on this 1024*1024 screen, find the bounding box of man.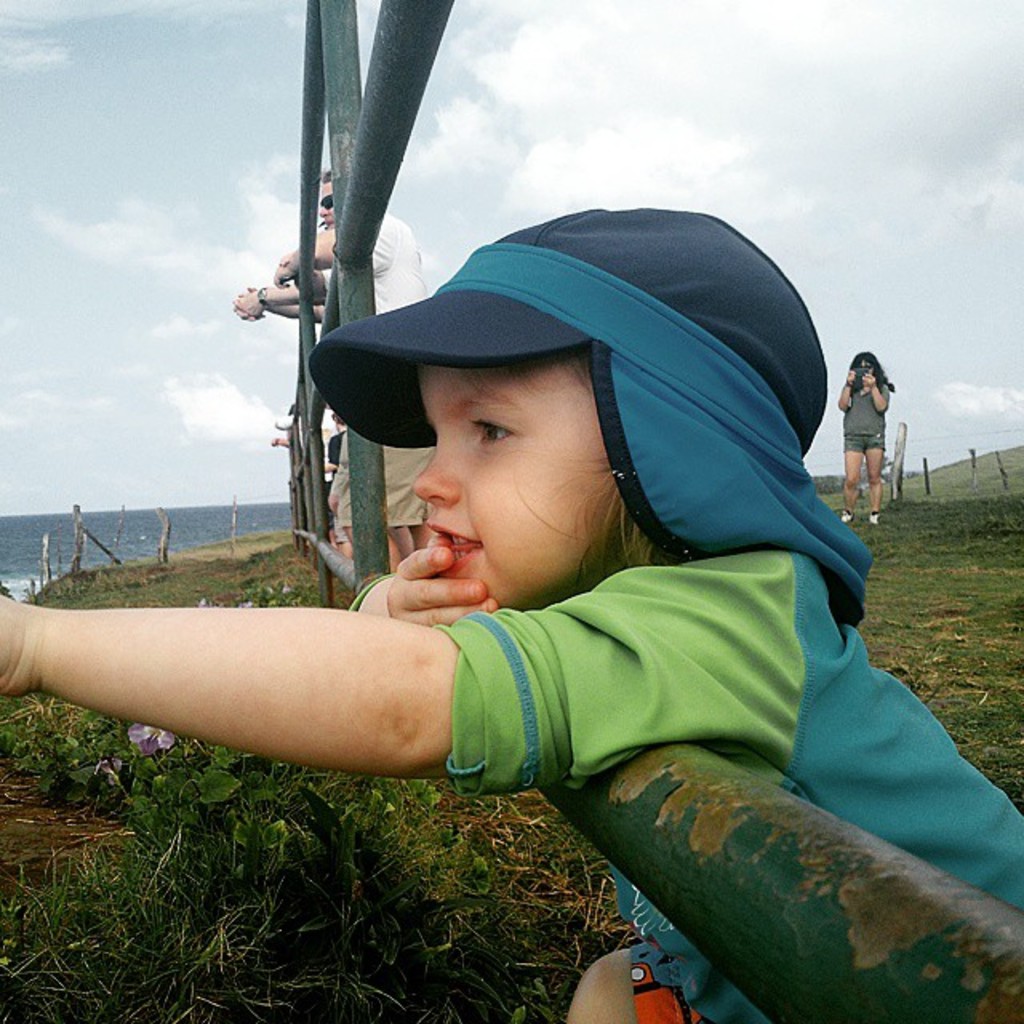
Bounding box: 320, 411, 357, 560.
